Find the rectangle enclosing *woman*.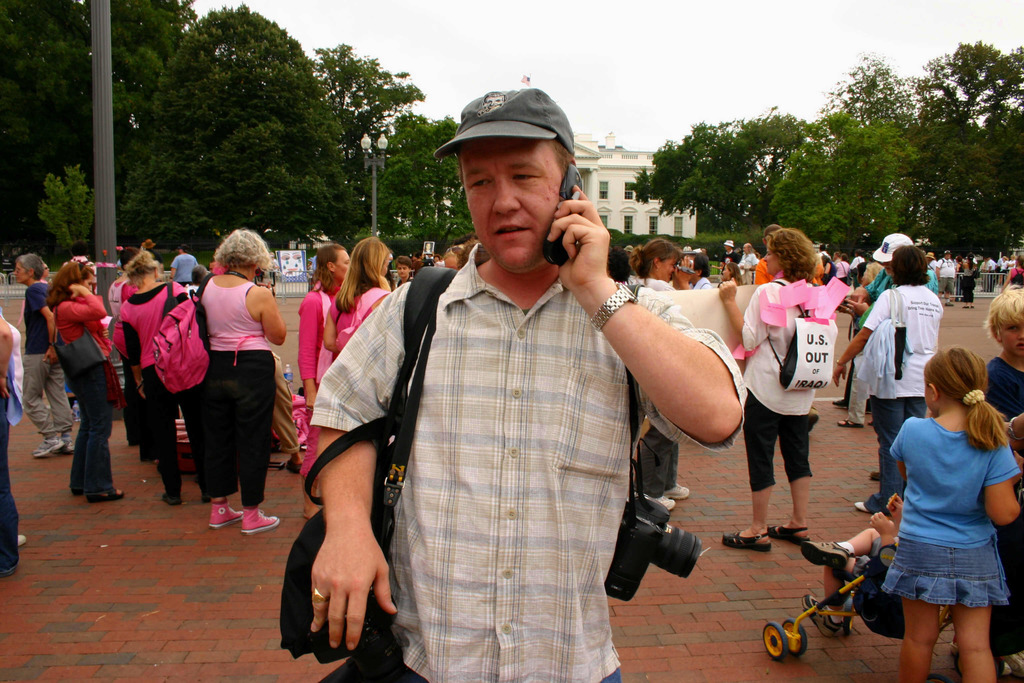
(833, 248, 945, 514).
